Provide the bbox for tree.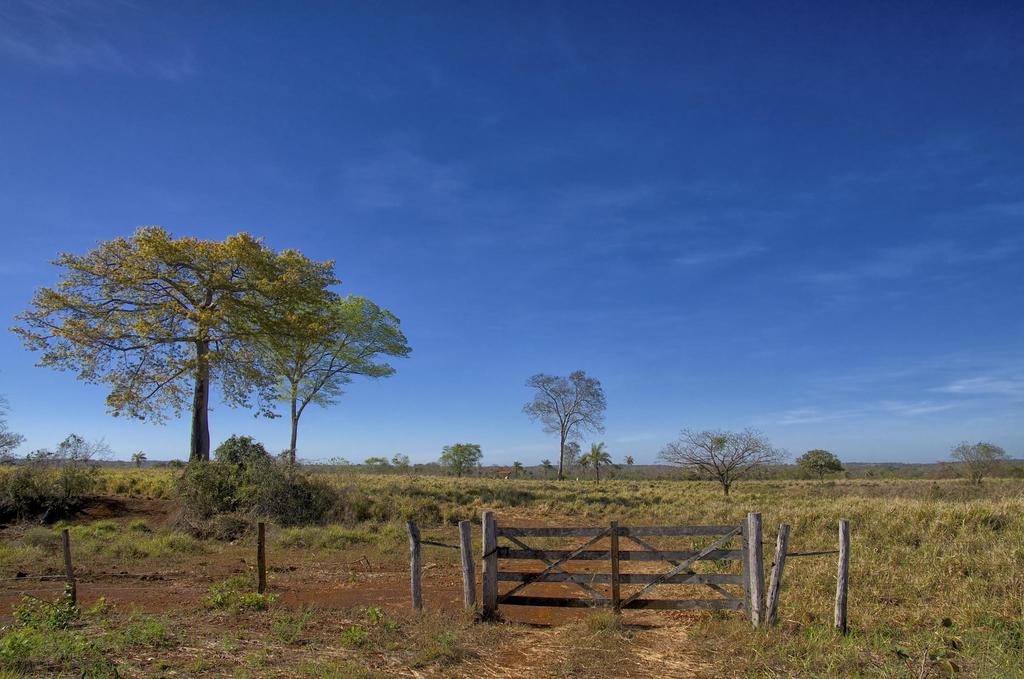
653:423:799:492.
